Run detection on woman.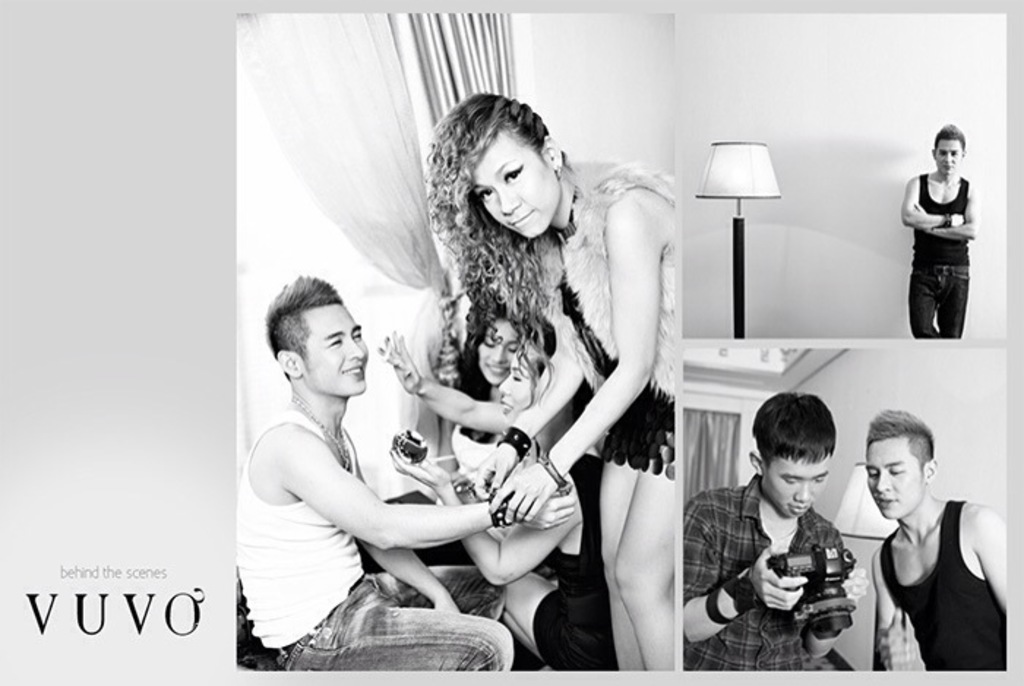
Result: [x1=417, y1=91, x2=679, y2=676].
